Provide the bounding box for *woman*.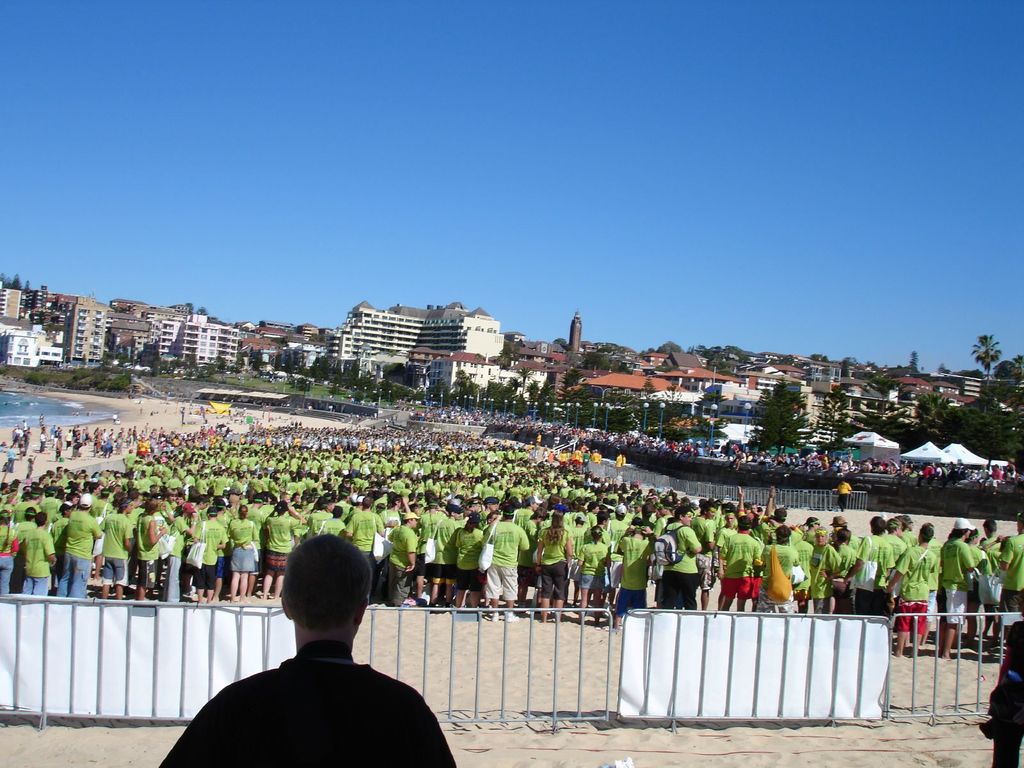
locate(571, 524, 616, 628).
